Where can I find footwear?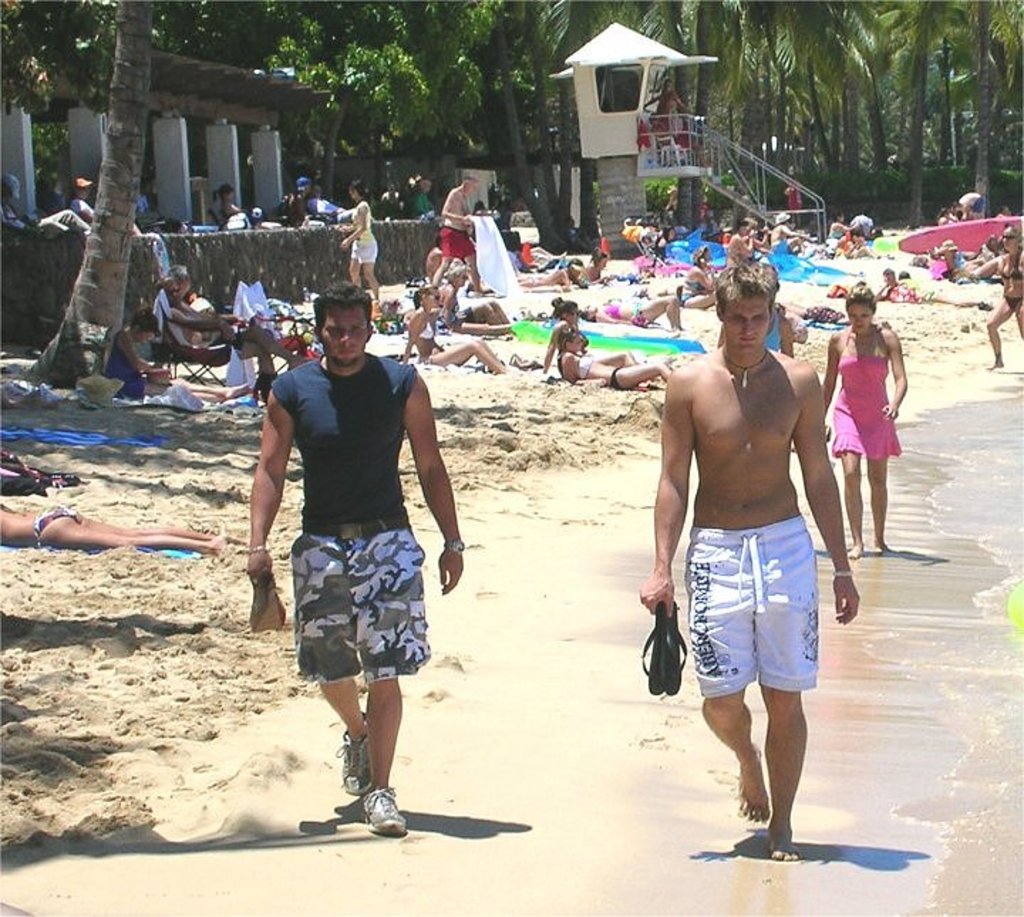
You can find it at <box>640,600,660,680</box>.
